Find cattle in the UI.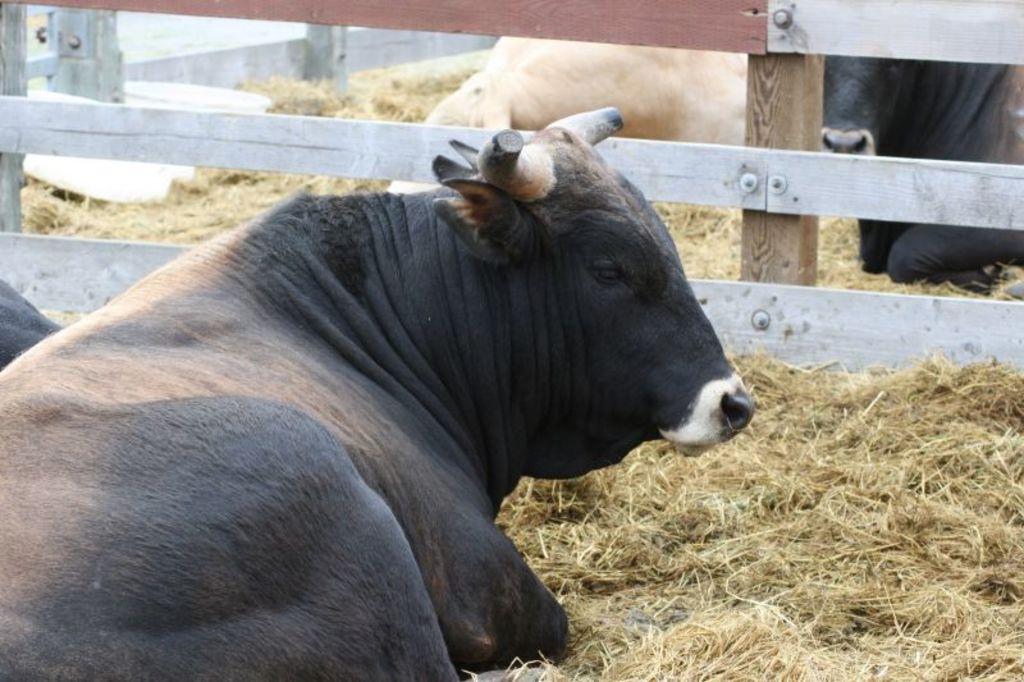
UI element at box=[819, 49, 1023, 298].
